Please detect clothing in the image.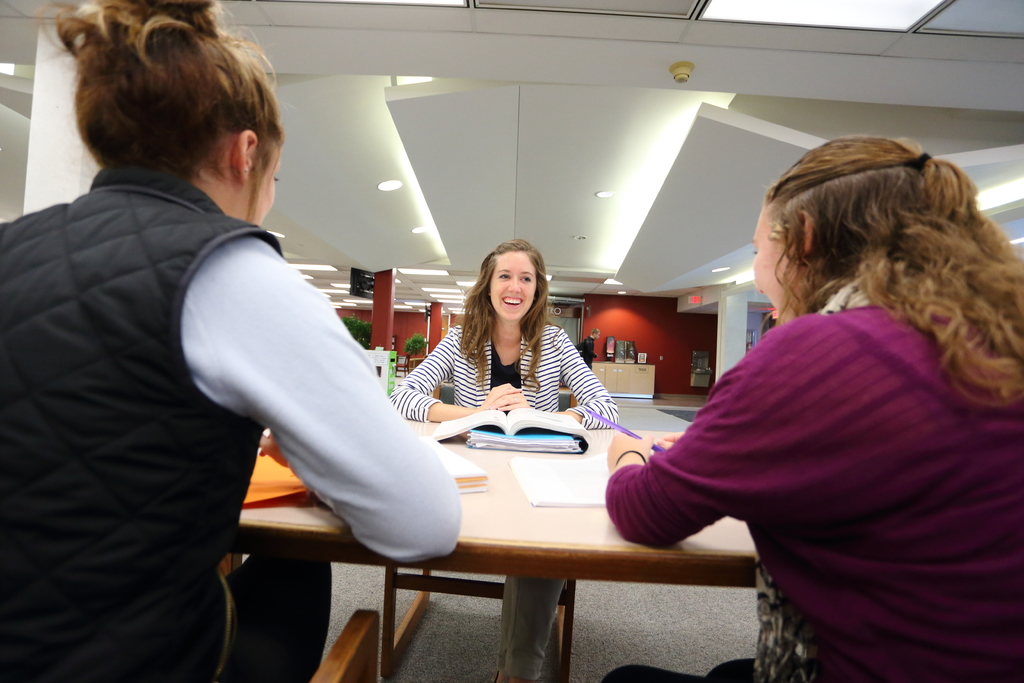
rect(592, 283, 1023, 682).
